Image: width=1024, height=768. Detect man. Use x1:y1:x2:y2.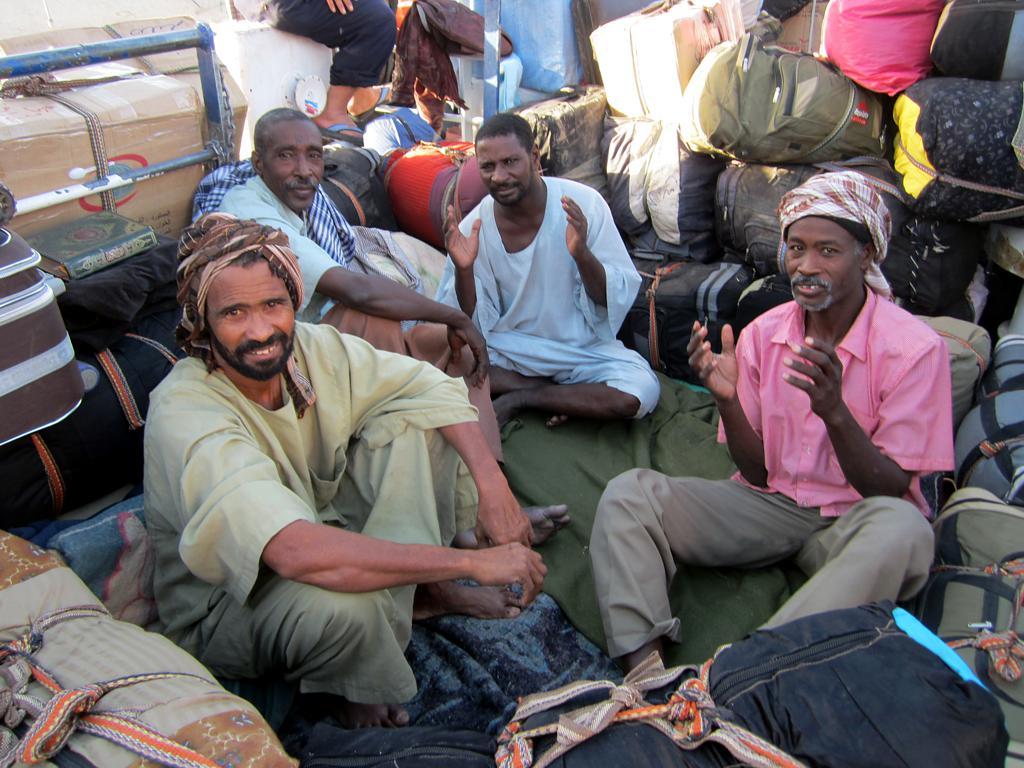
141:215:545:730.
